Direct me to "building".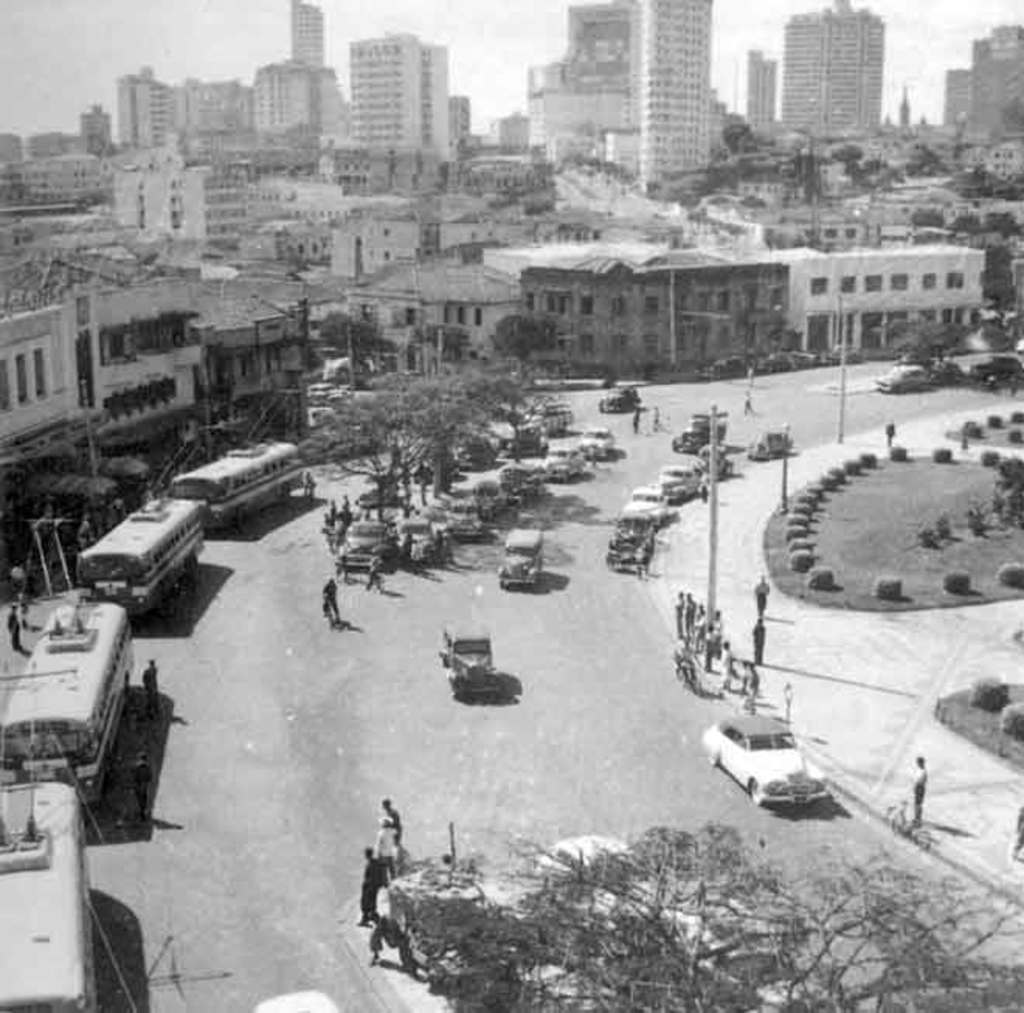
Direction: bbox=(0, 304, 90, 537).
